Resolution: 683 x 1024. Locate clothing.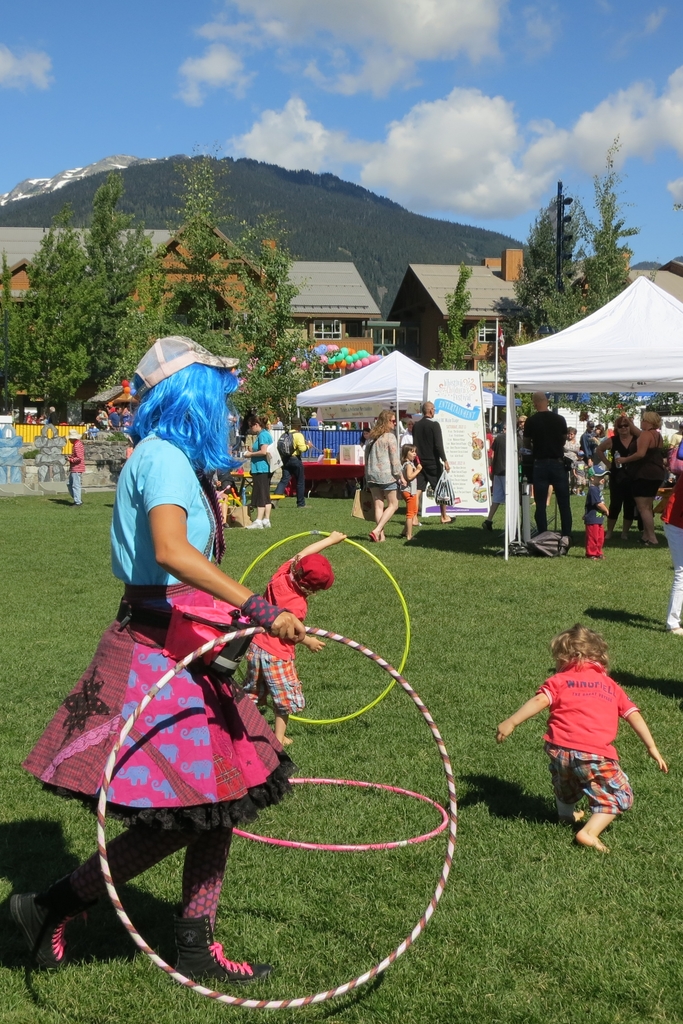
<box>523,659,636,827</box>.
